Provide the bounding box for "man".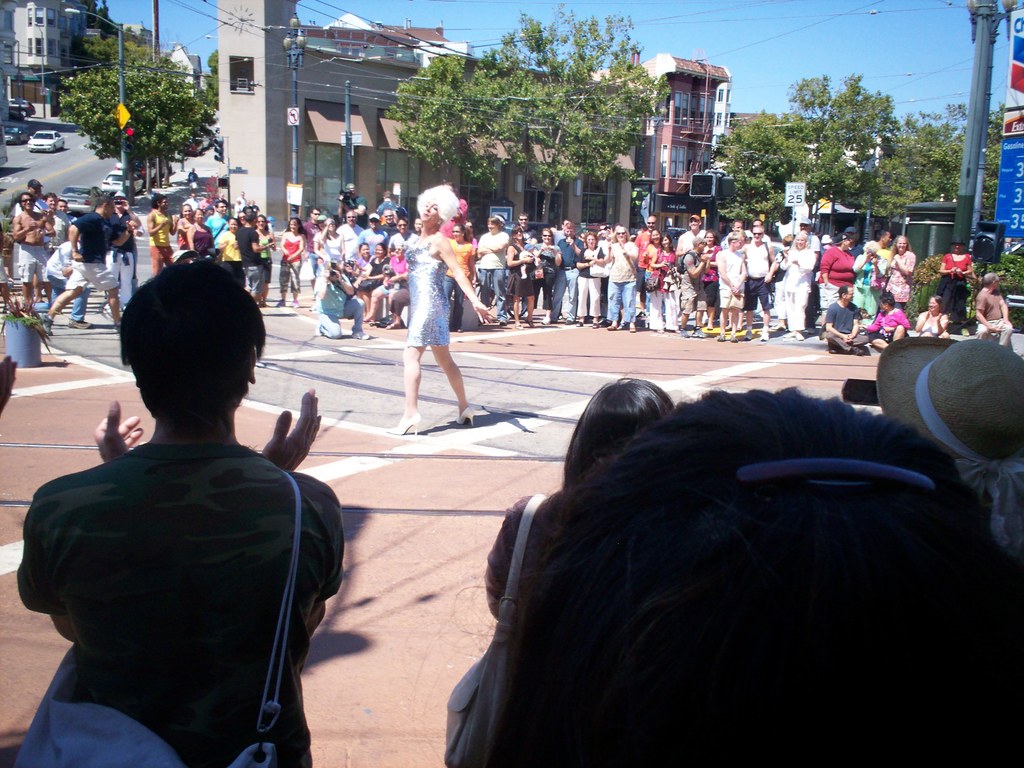
l=795, t=217, r=822, b=339.
